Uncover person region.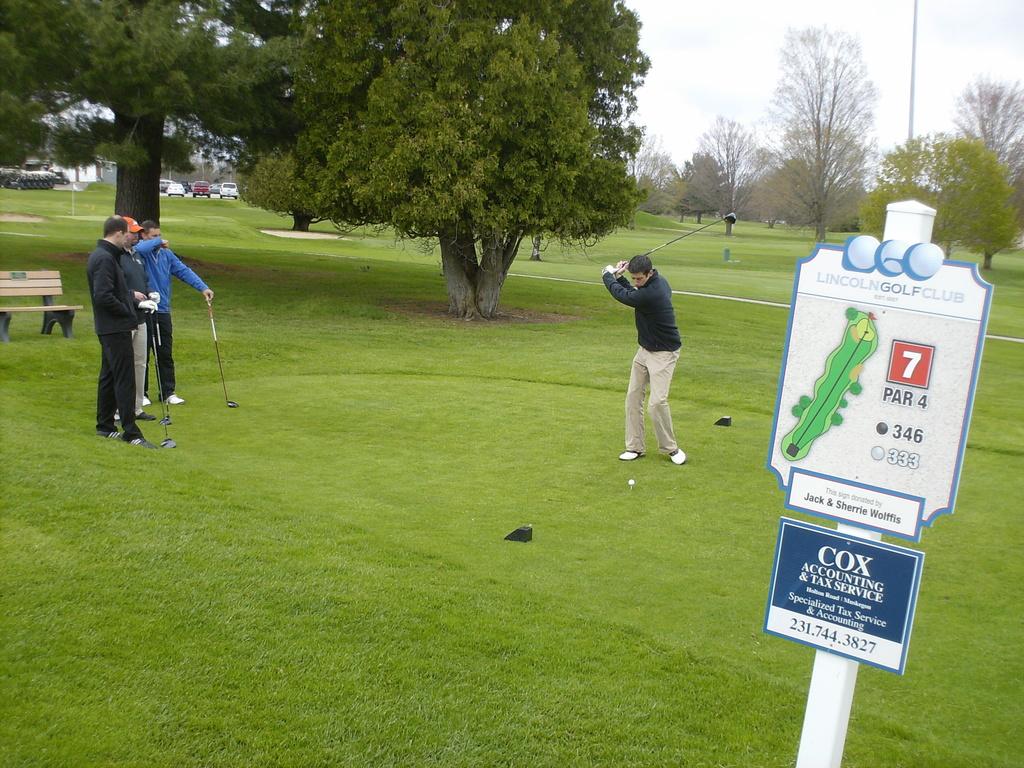
Uncovered: [595, 233, 691, 472].
